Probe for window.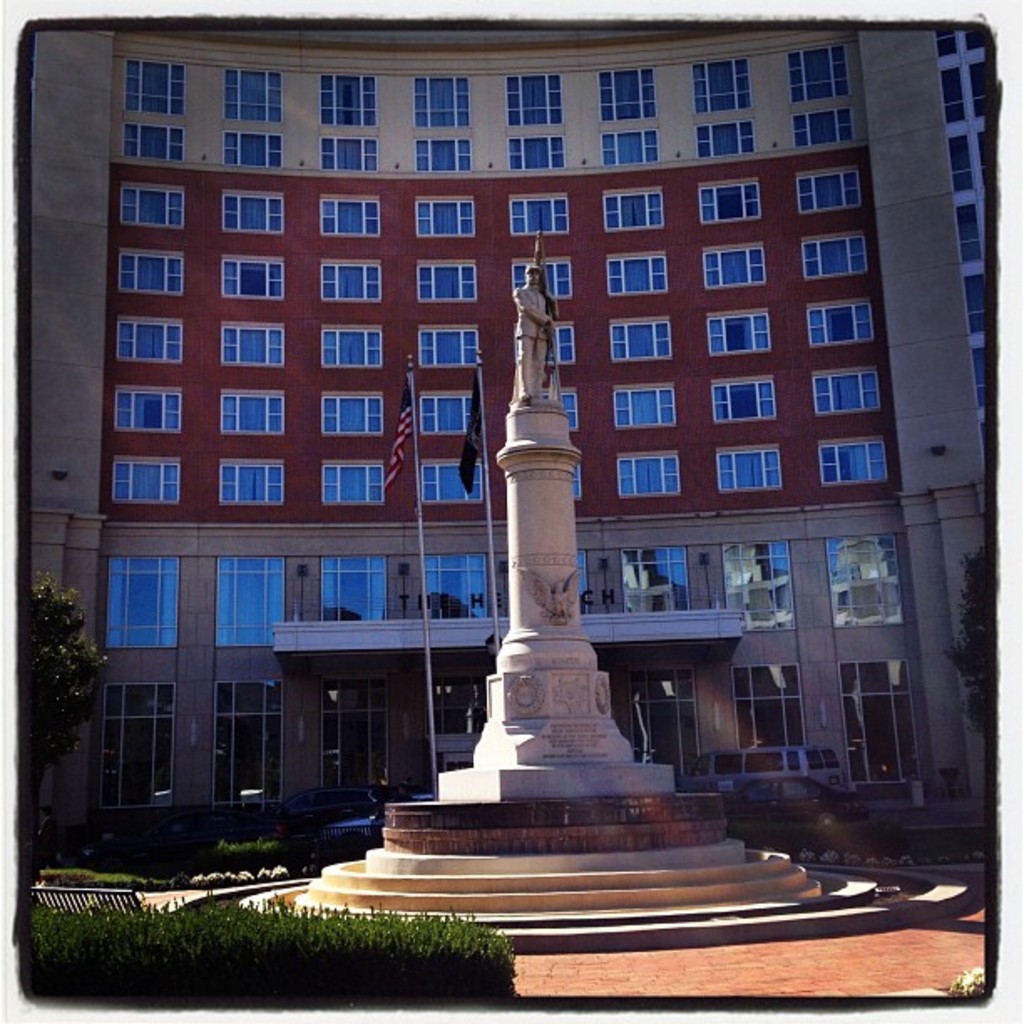
Probe result: bbox(316, 189, 380, 236).
